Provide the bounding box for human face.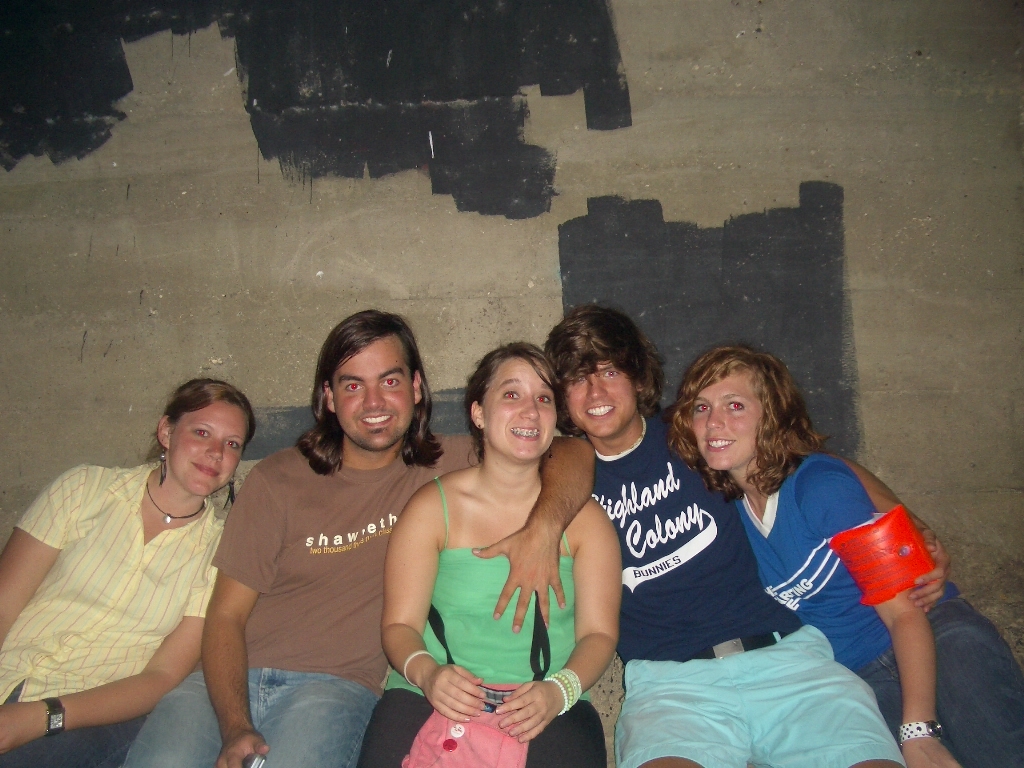
rect(568, 354, 641, 440).
